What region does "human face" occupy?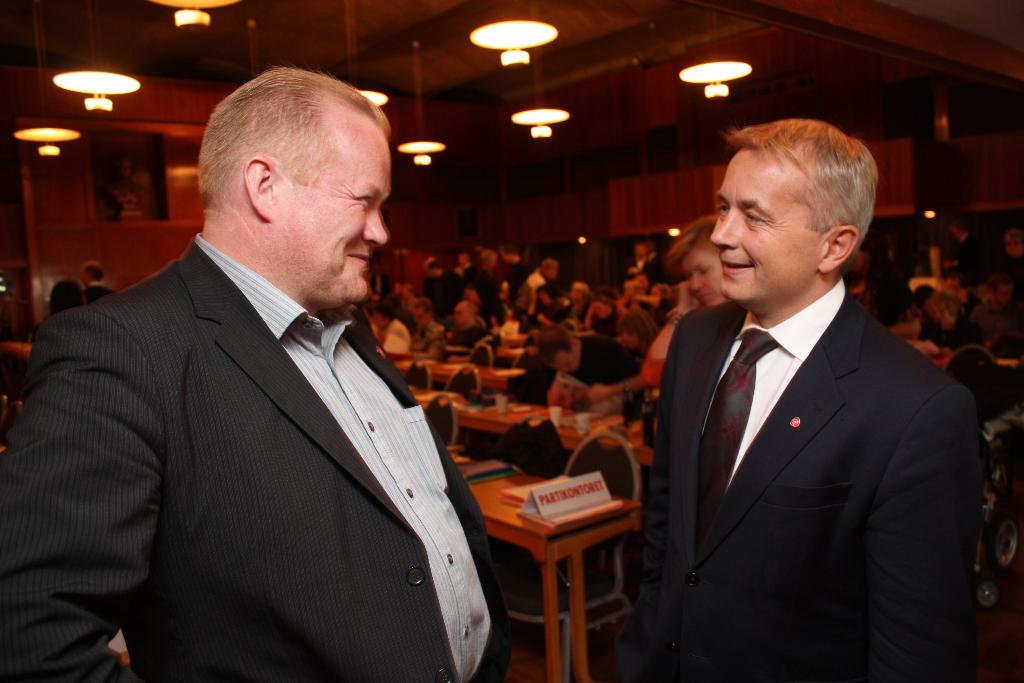
bbox=[683, 248, 722, 308].
